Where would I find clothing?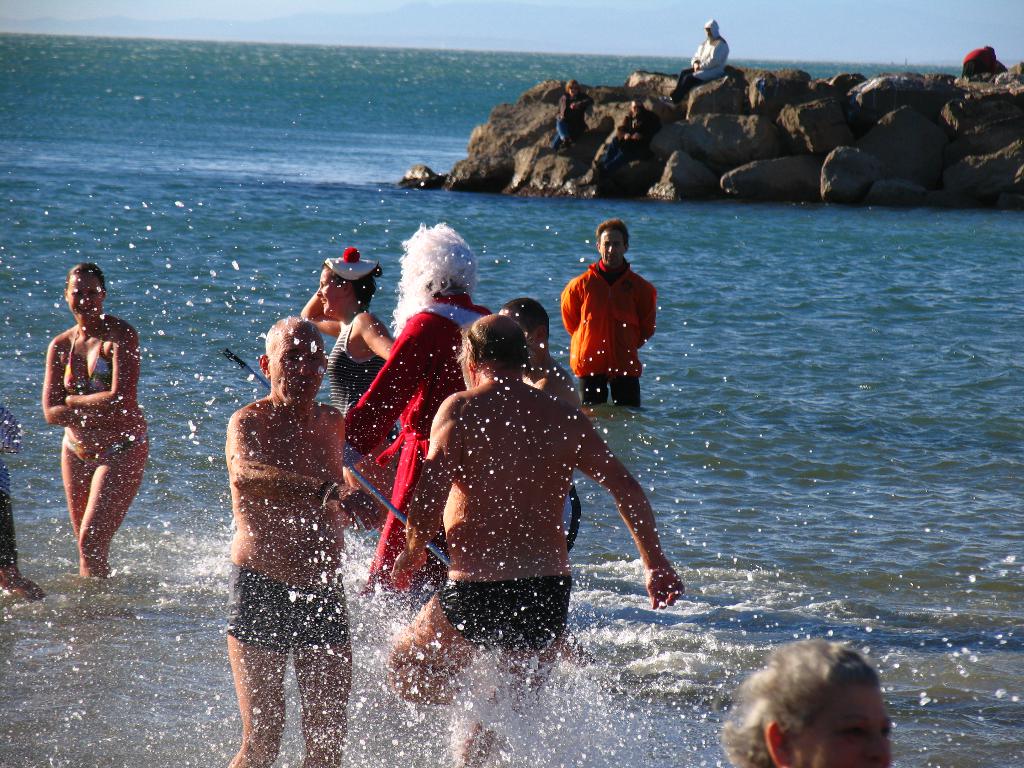
At {"x1": 343, "y1": 294, "x2": 491, "y2": 596}.
